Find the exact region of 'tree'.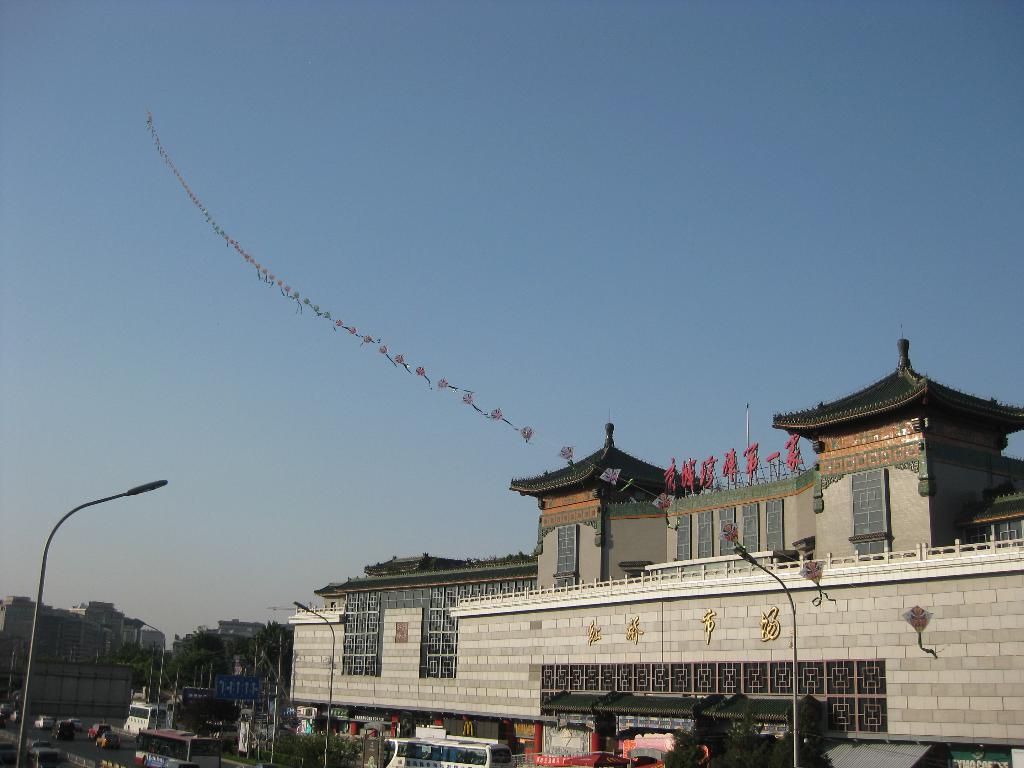
Exact region: {"x1": 175, "y1": 696, "x2": 244, "y2": 748}.
